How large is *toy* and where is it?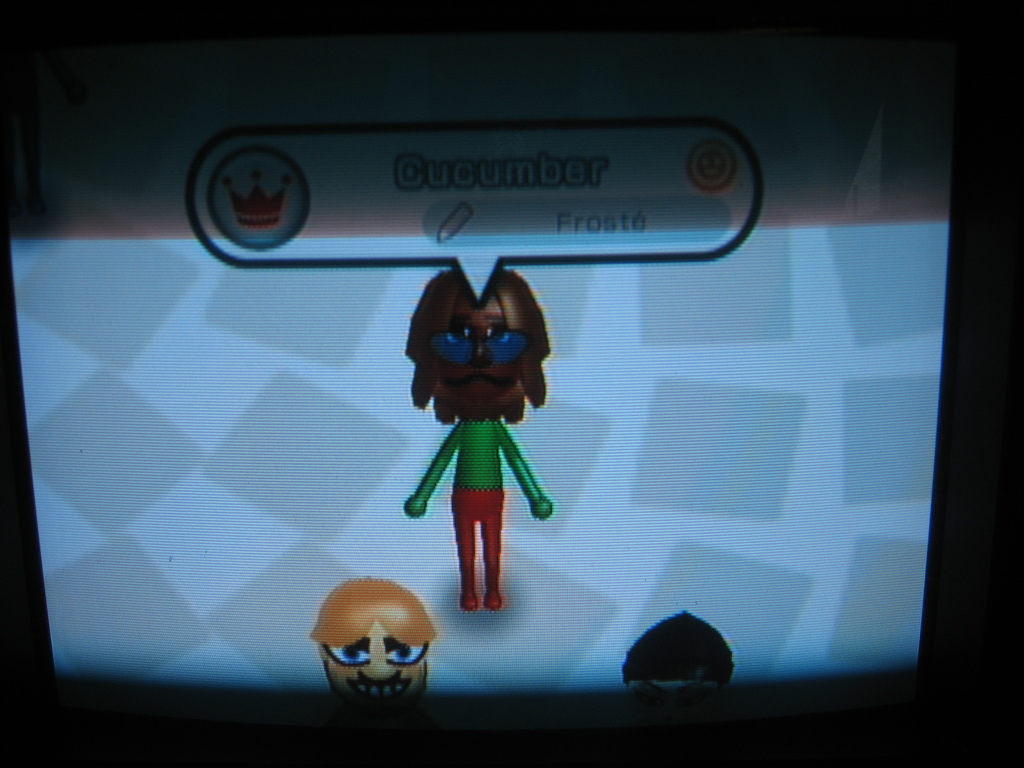
Bounding box: locate(393, 262, 573, 593).
